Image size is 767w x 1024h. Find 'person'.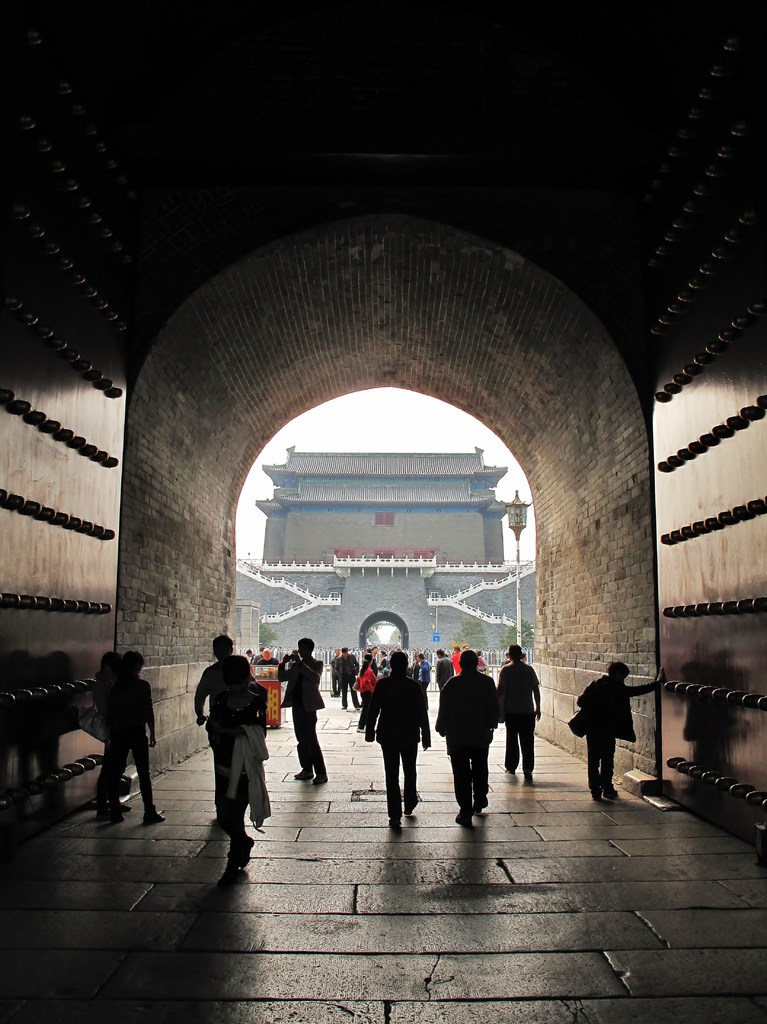
l=277, t=638, r=329, b=785.
